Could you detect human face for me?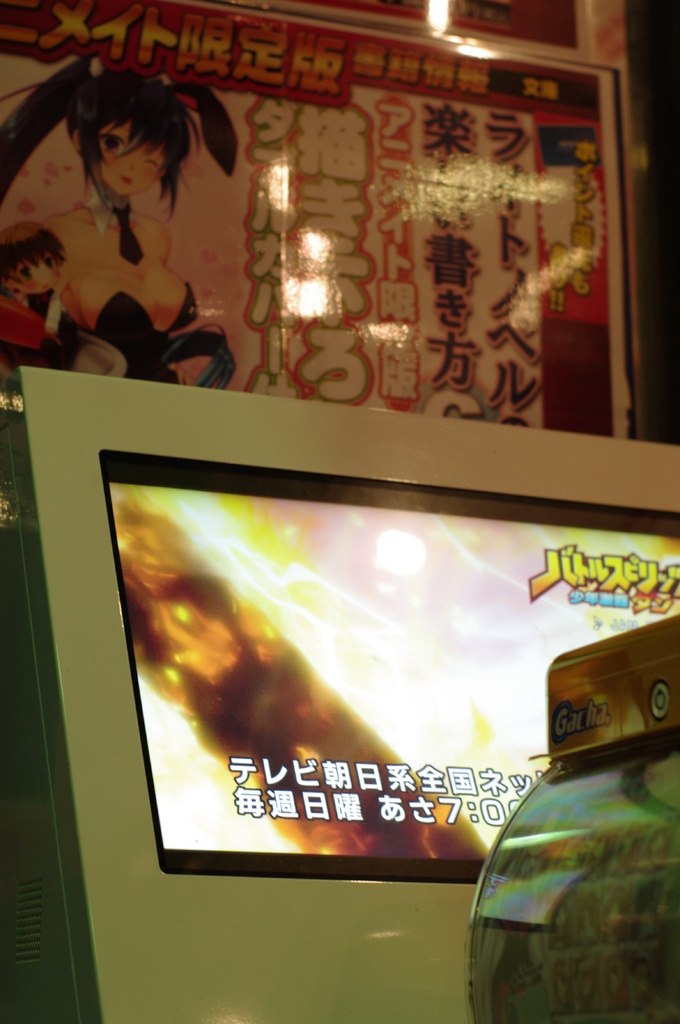
Detection result: (left=2, top=232, right=51, bottom=290).
